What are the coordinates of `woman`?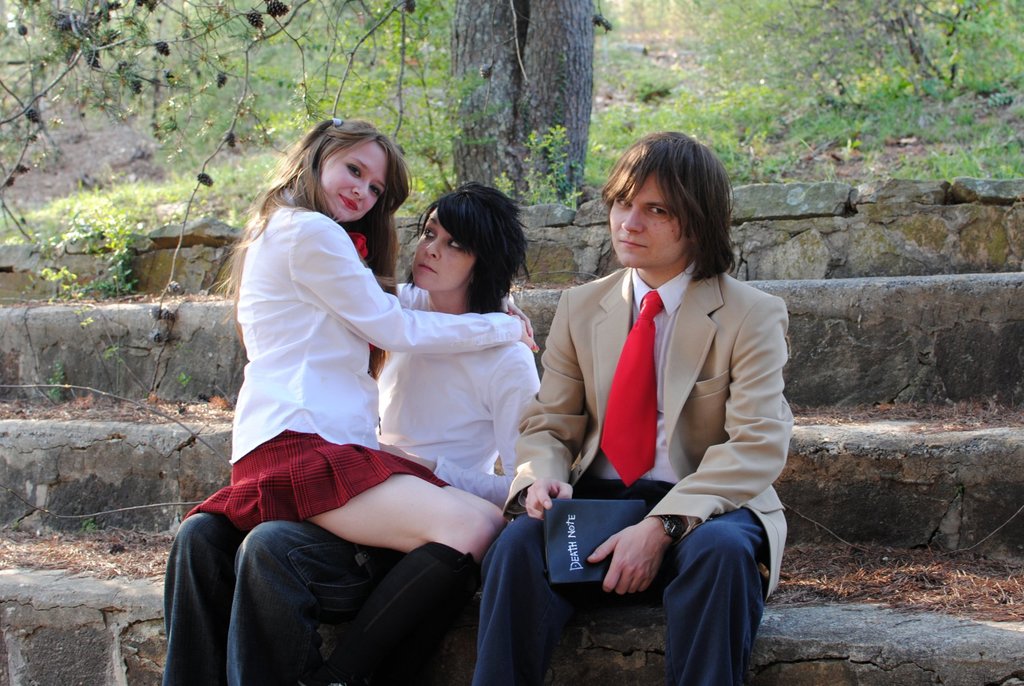
box(177, 120, 534, 559).
